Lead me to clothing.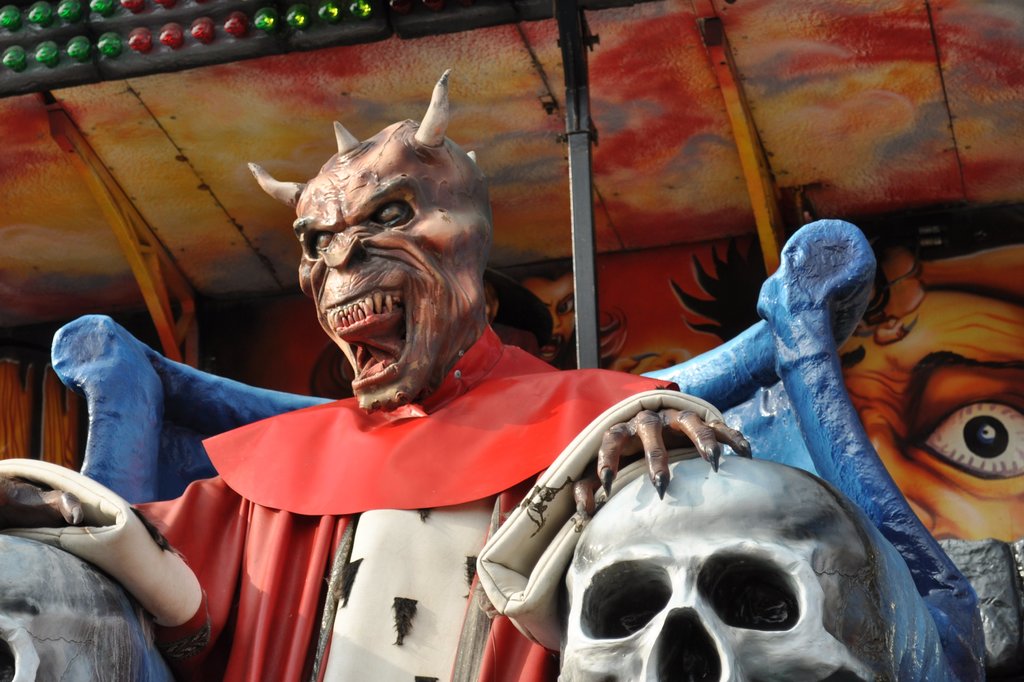
Lead to (154,300,662,622).
